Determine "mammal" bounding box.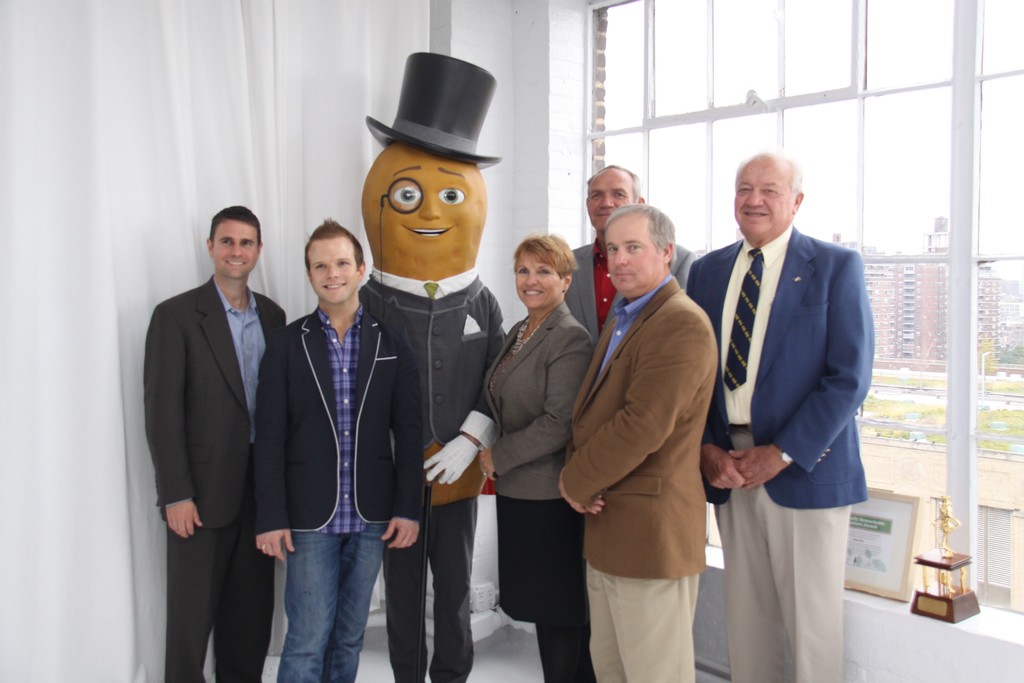
Determined: bbox(252, 217, 427, 682).
